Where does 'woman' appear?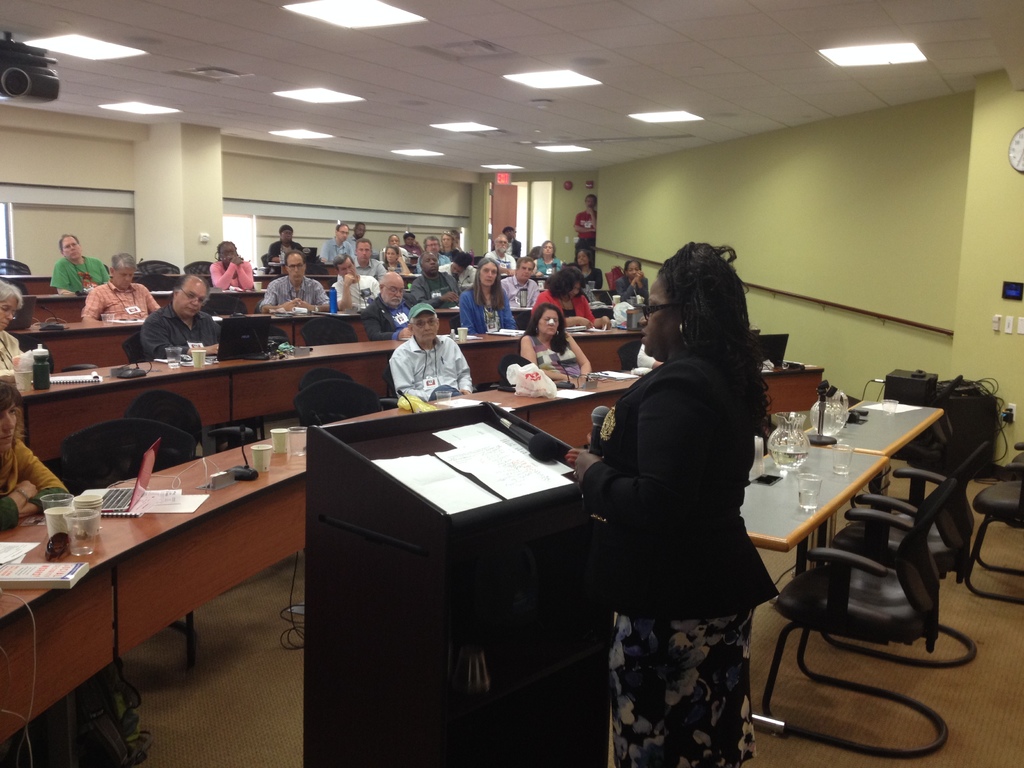
Appears at (x1=0, y1=281, x2=28, y2=376).
